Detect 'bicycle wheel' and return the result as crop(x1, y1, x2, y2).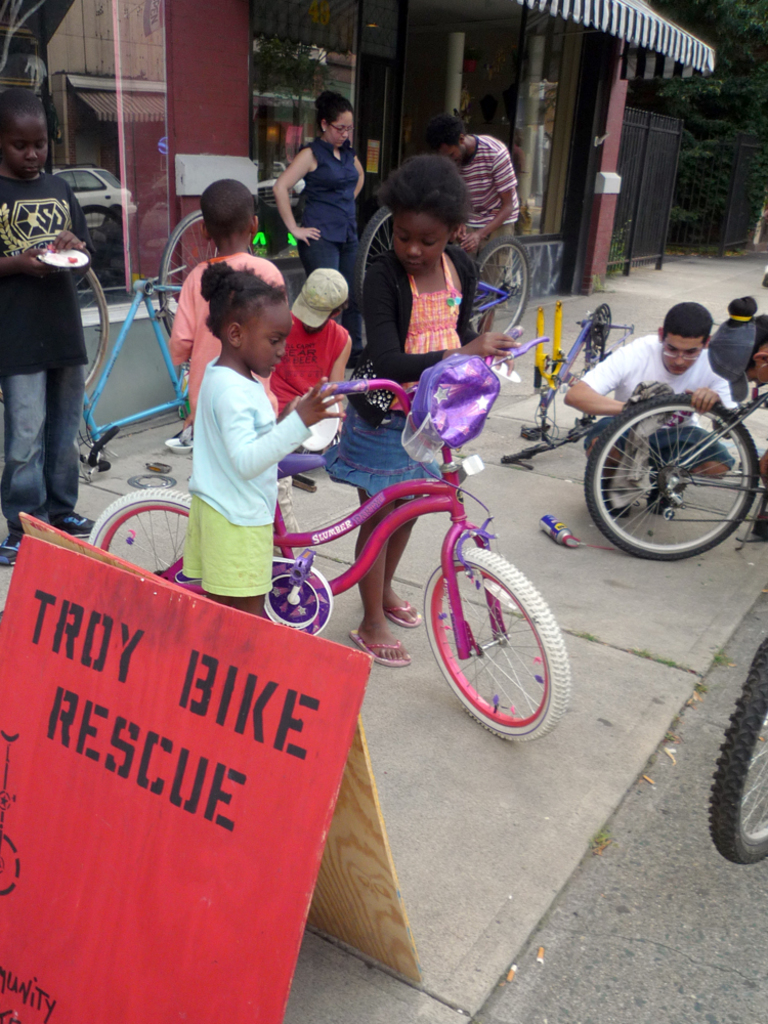
crop(586, 402, 765, 569).
